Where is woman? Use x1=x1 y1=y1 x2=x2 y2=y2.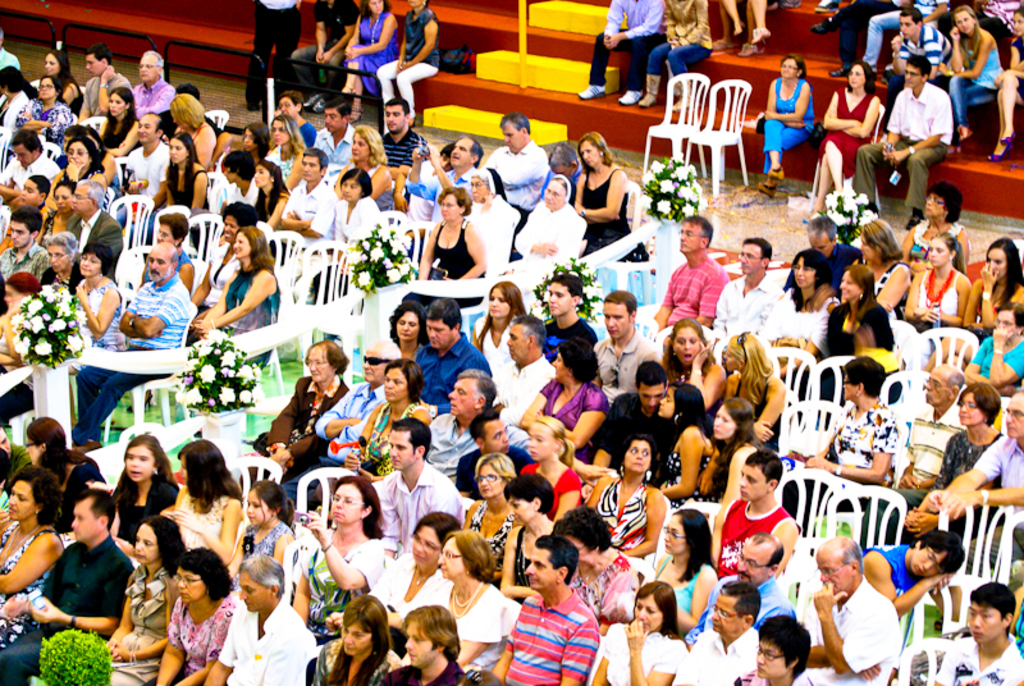
x1=324 y1=160 x2=384 y2=257.
